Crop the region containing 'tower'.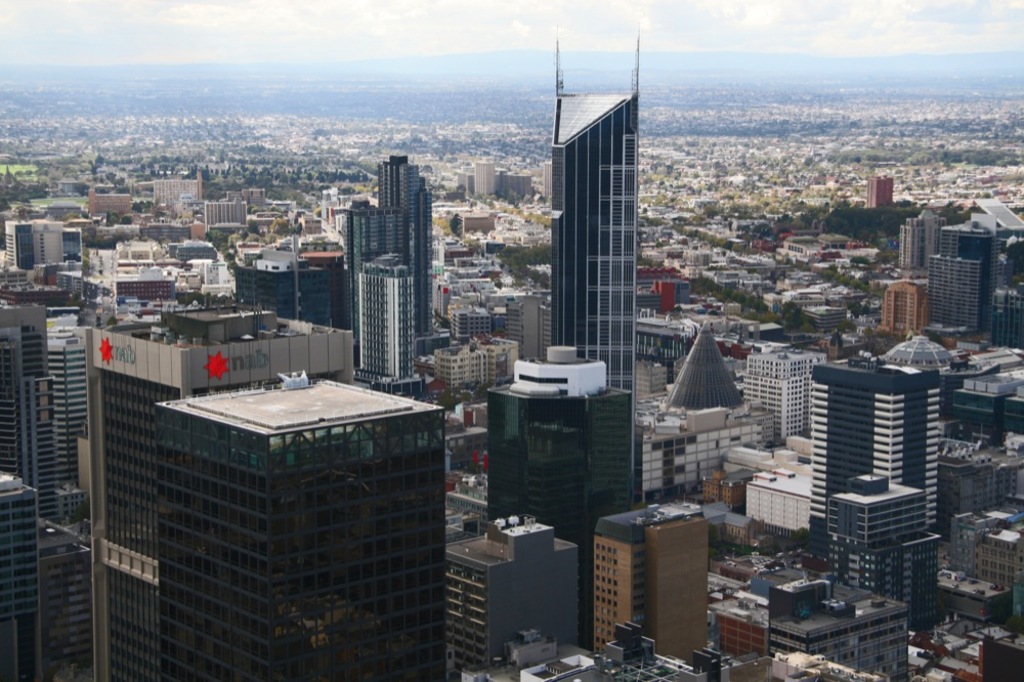
Crop region: 813 349 946 562.
